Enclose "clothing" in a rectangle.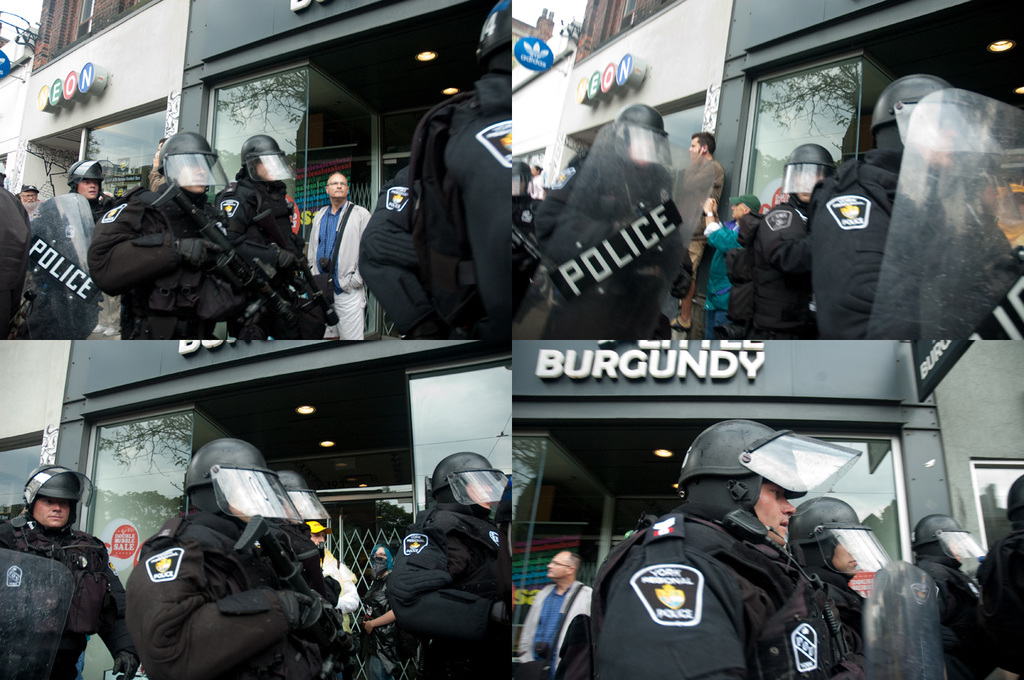
crop(701, 220, 743, 340).
